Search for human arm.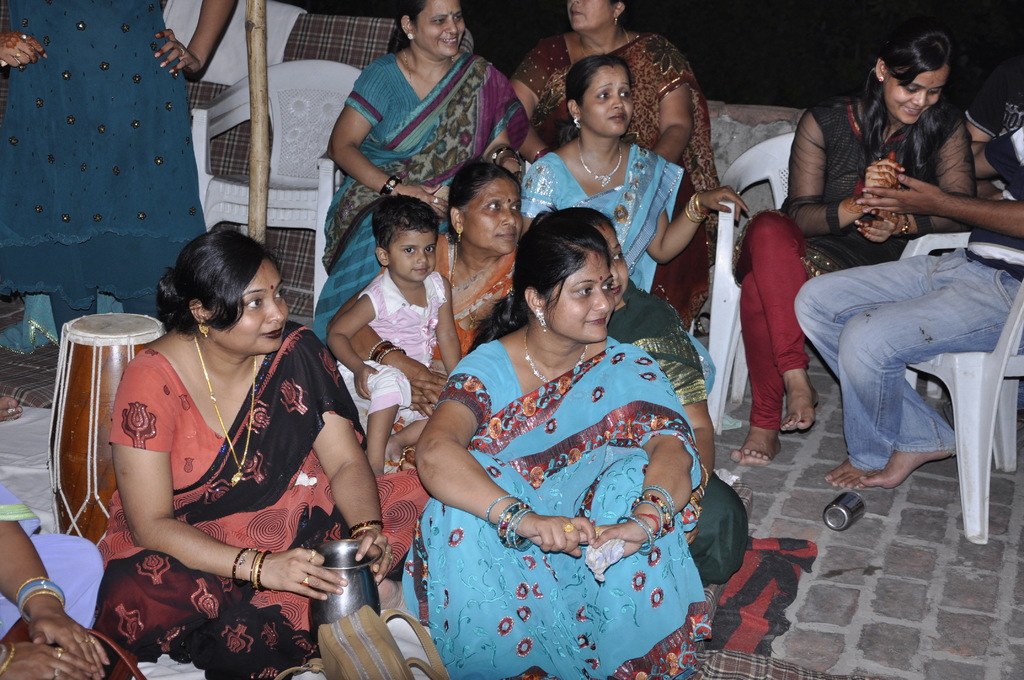
Found at [0, 476, 111, 679].
